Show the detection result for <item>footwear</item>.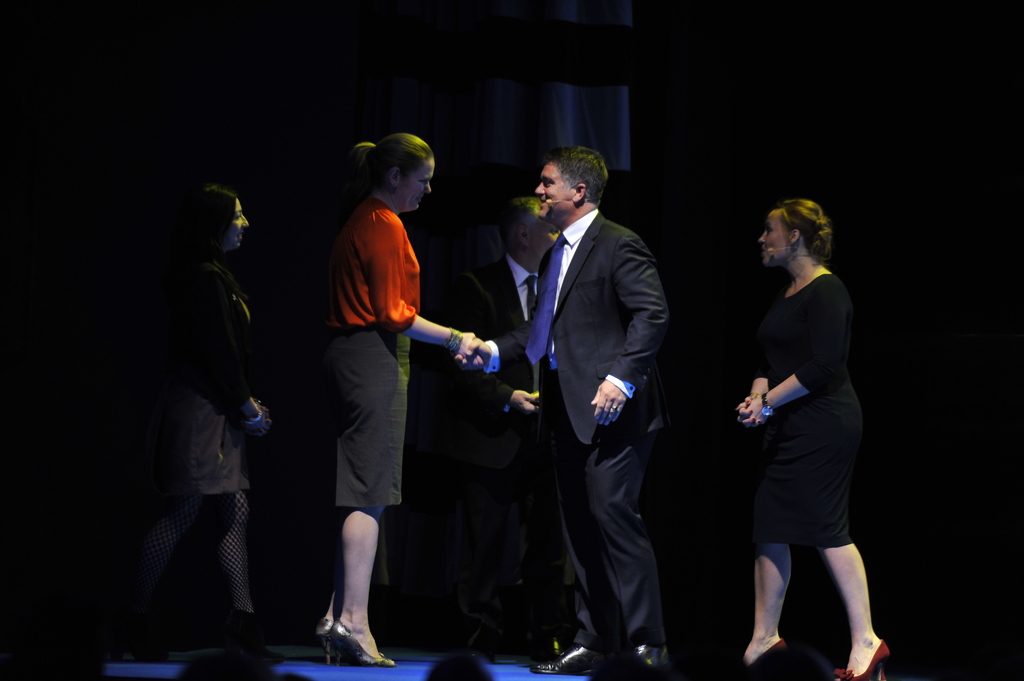
[738,640,785,679].
